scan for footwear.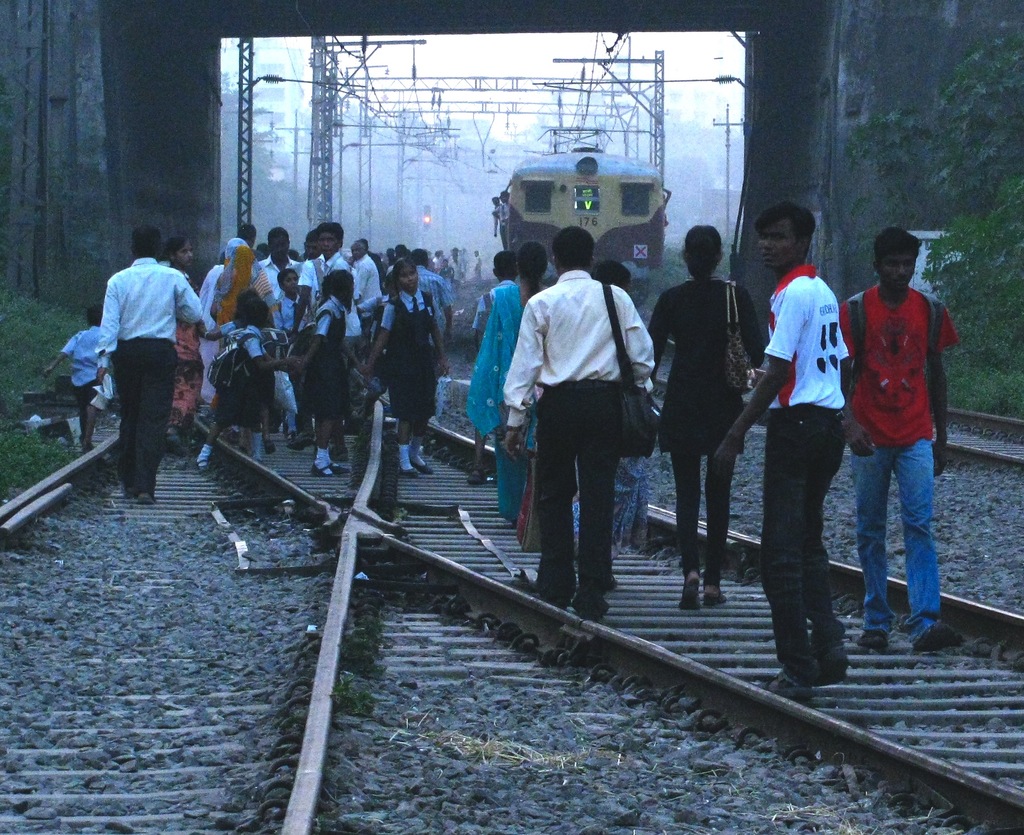
Scan result: left=909, top=626, right=961, bottom=658.
